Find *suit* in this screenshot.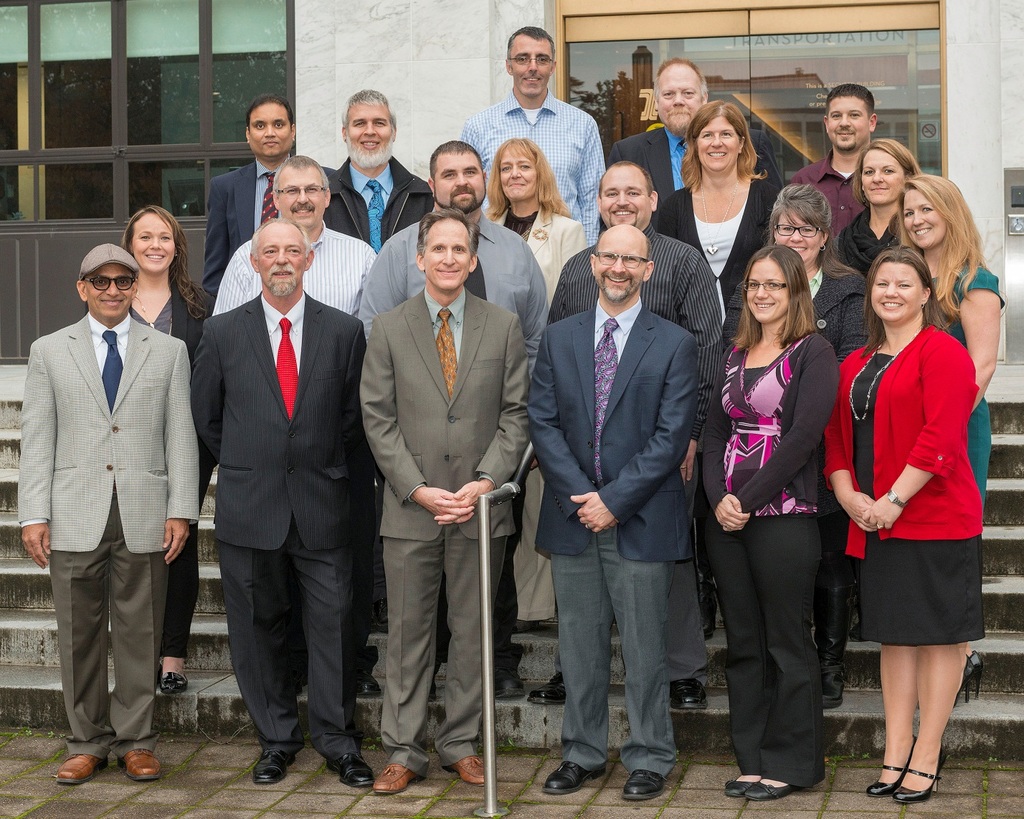
The bounding box for *suit* is 523,296,697,775.
